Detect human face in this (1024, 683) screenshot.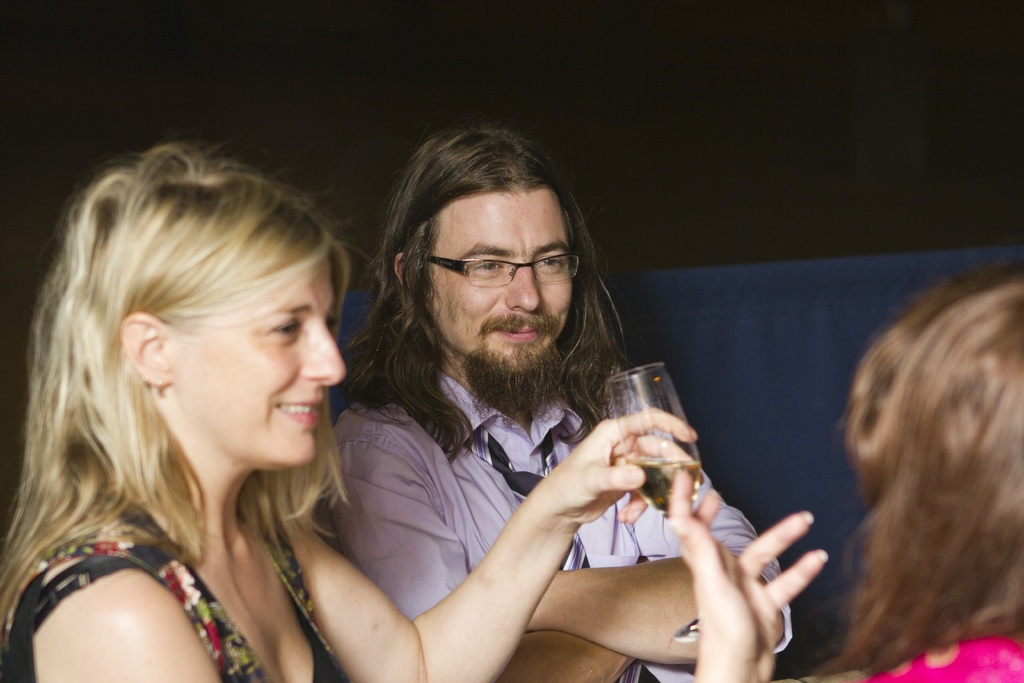
Detection: [x1=172, y1=258, x2=347, y2=470].
